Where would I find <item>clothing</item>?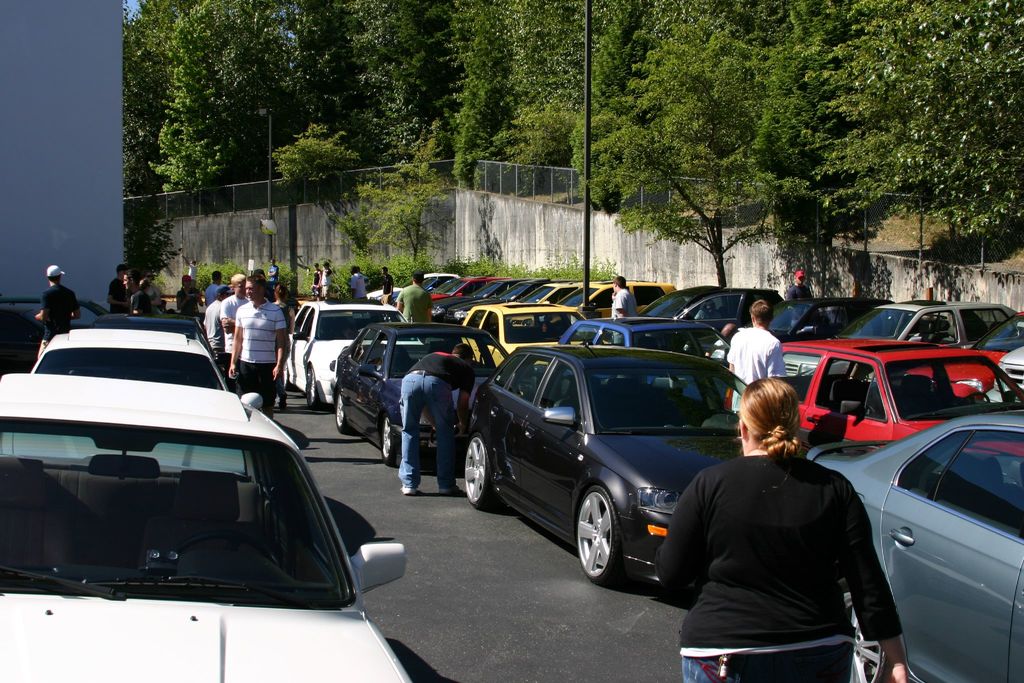
At [239,299,292,413].
